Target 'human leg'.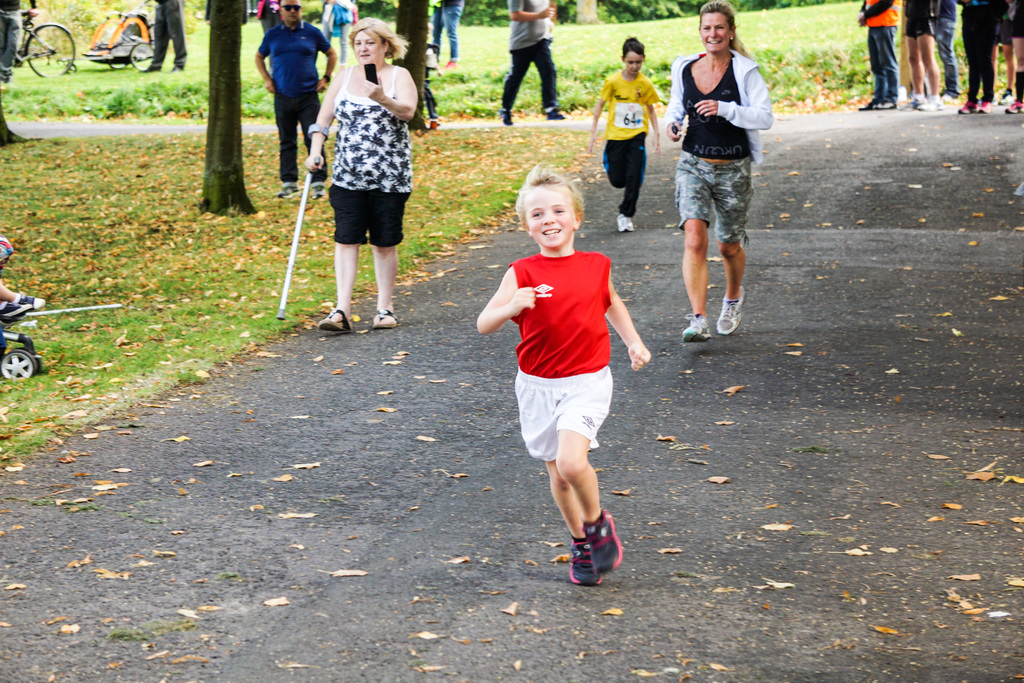
Target region: {"x1": 499, "y1": 47, "x2": 531, "y2": 131}.
